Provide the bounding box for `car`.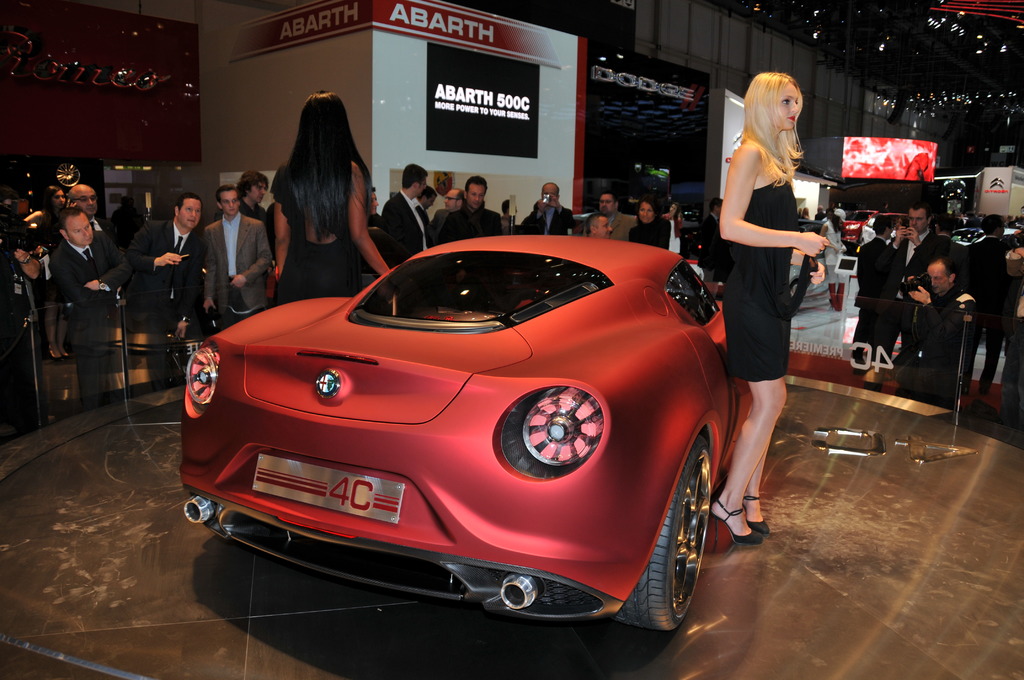
box(842, 206, 891, 243).
